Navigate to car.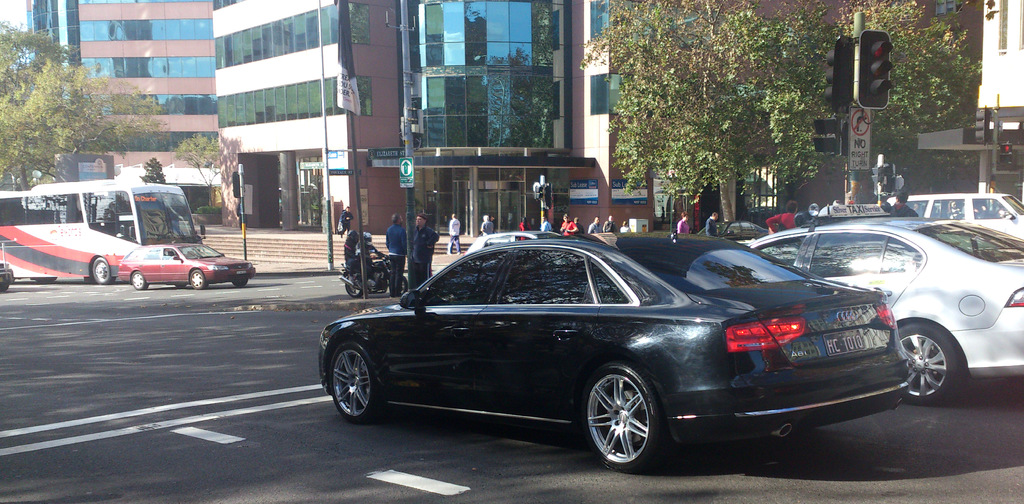
Navigation target: (767, 207, 810, 233).
